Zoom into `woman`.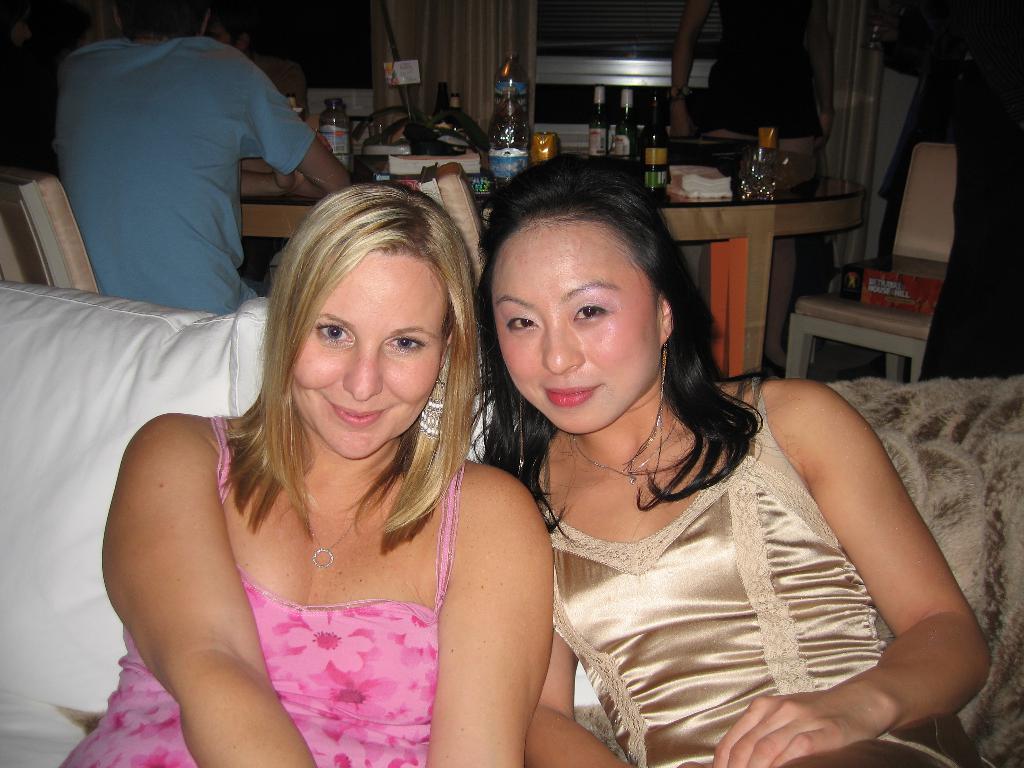
Zoom target: 62:182:554:767.
